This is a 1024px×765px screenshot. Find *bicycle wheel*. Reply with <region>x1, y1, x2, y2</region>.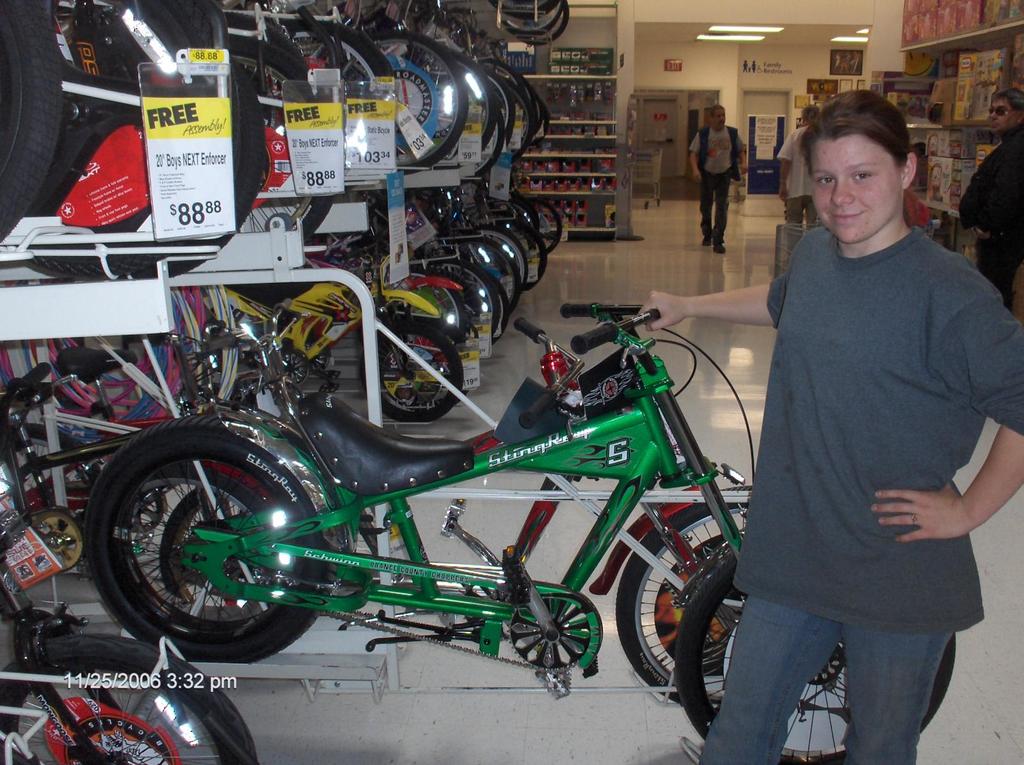
<region>374, 24, 479, 182</region>.
